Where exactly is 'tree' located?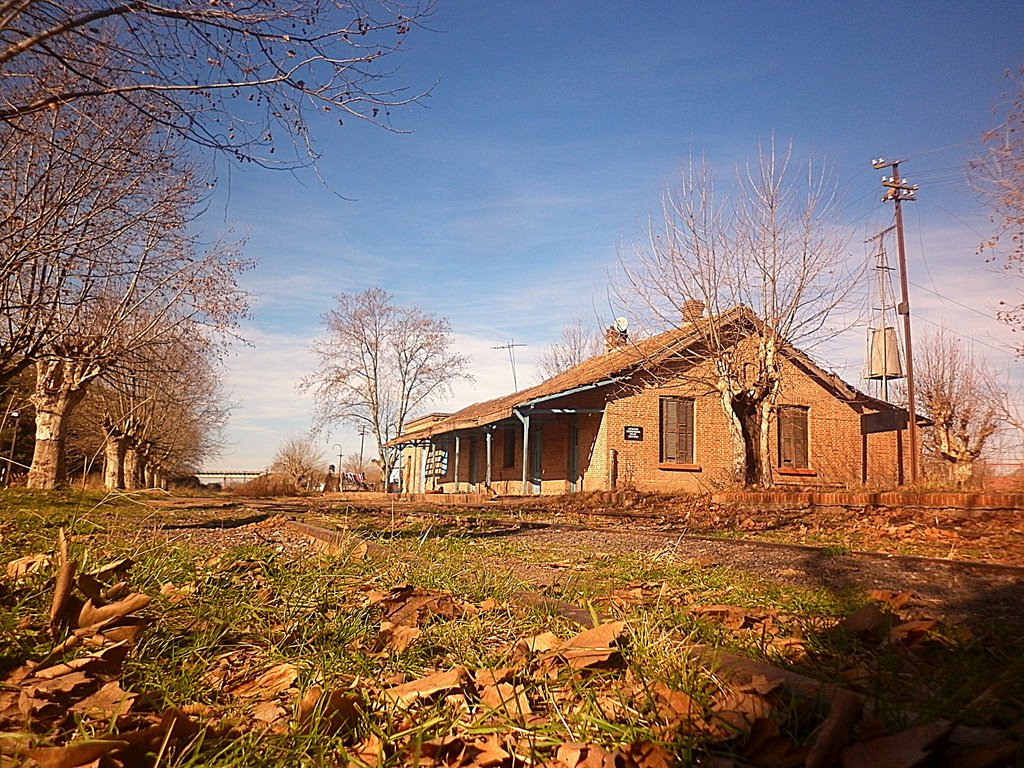
Its bounding box is Rect(963, 61, 1023, 365).
